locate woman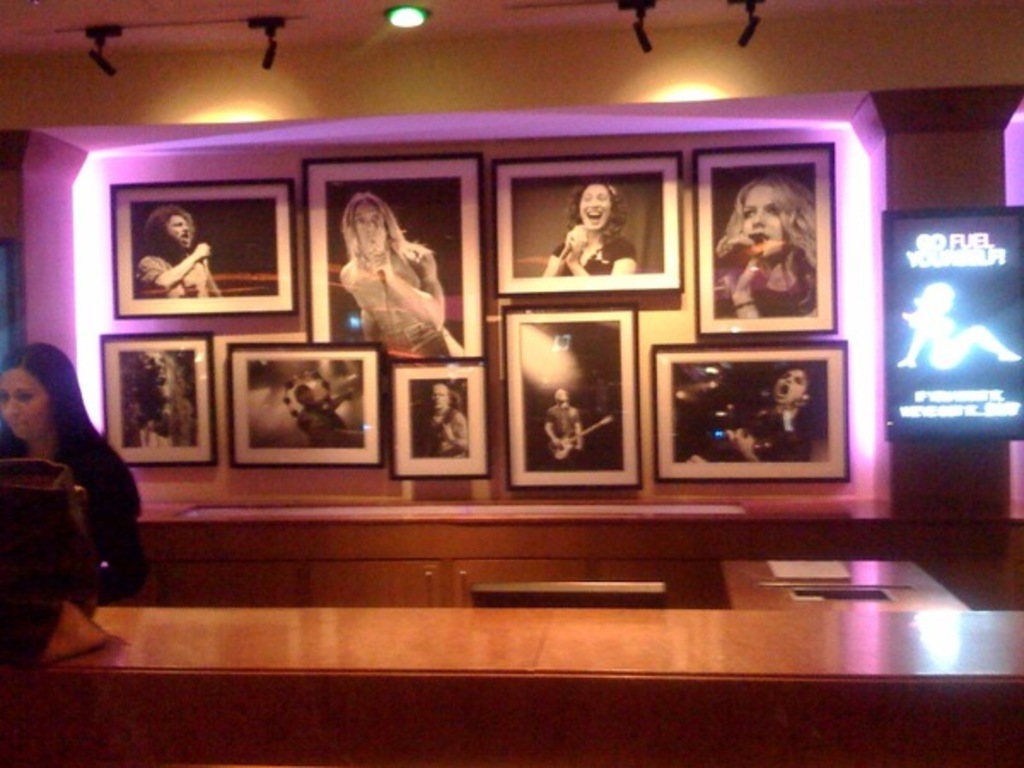
locate(2, 321, 135, 664)
